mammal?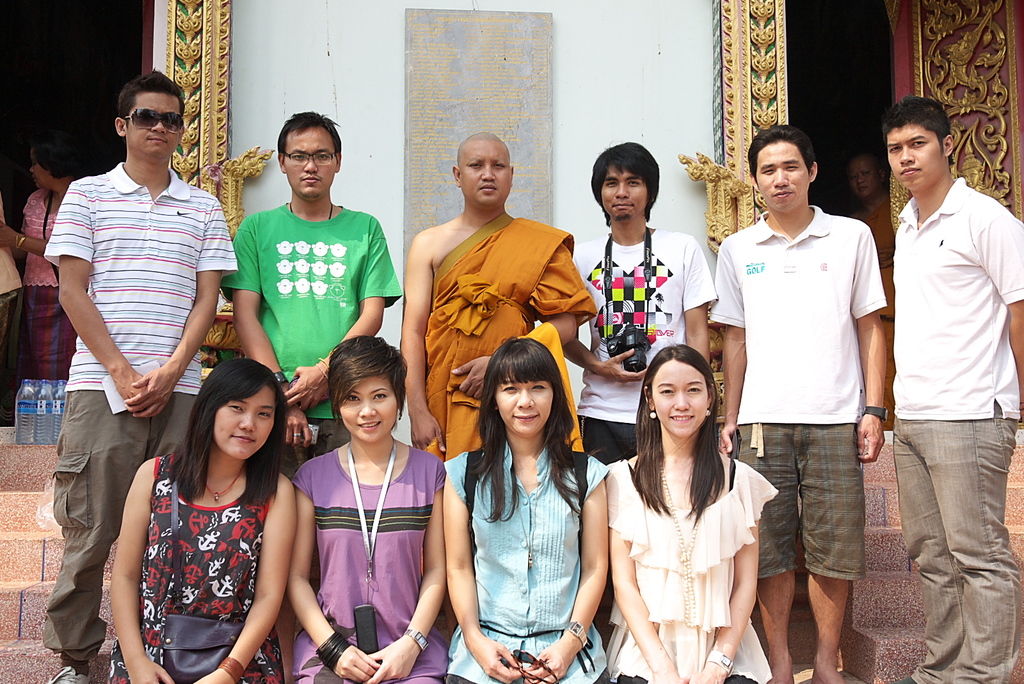
[left=888, top=97, right=1023, bottom=683]
